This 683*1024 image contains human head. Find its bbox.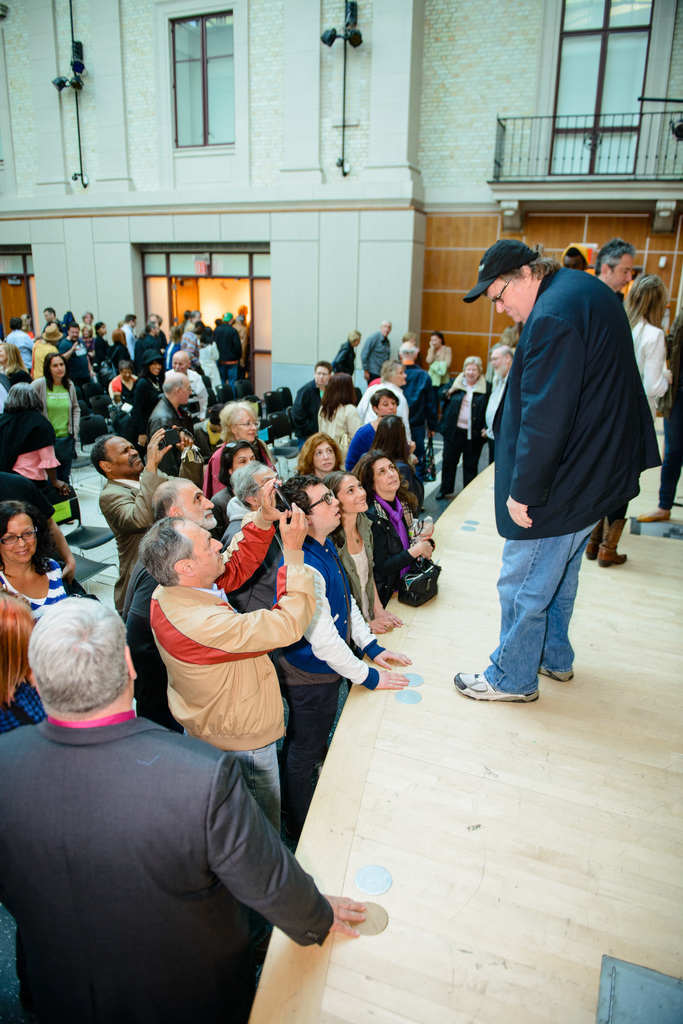
crop(599, 234, 646, 292).
